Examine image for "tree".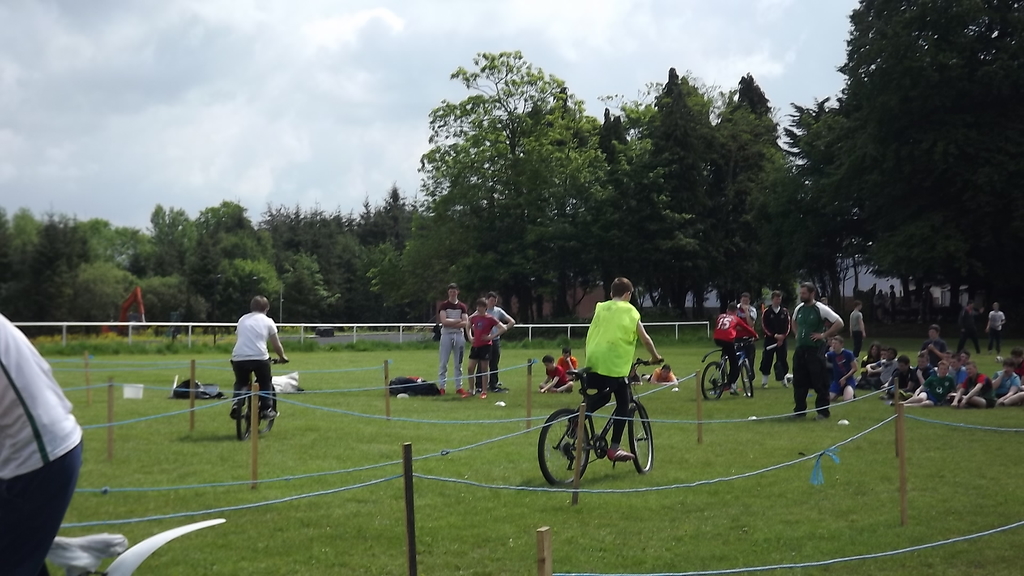
Examination result: box(731, 74, 813, 311).
